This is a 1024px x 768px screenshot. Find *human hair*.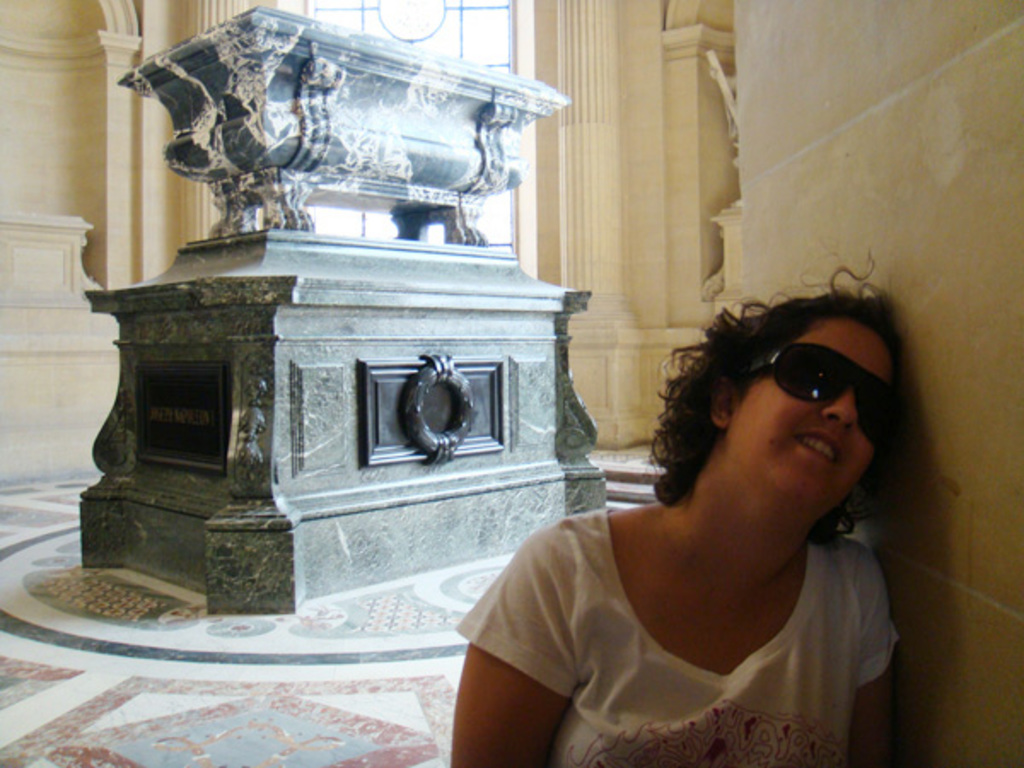
Bounding box: 657/292/901/551.
